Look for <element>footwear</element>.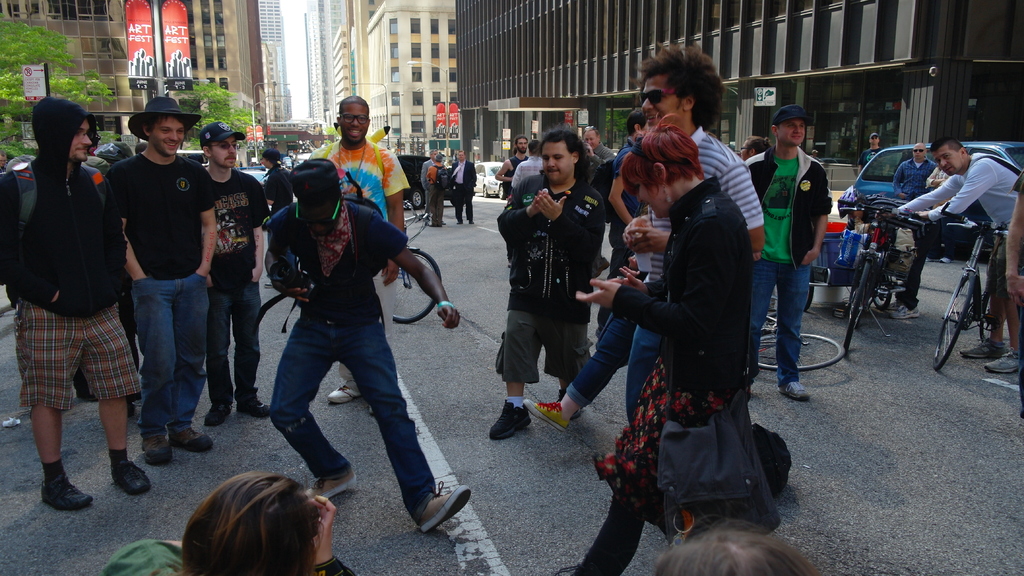
Found: (left=109, top=453, right=154, bottom=498).
